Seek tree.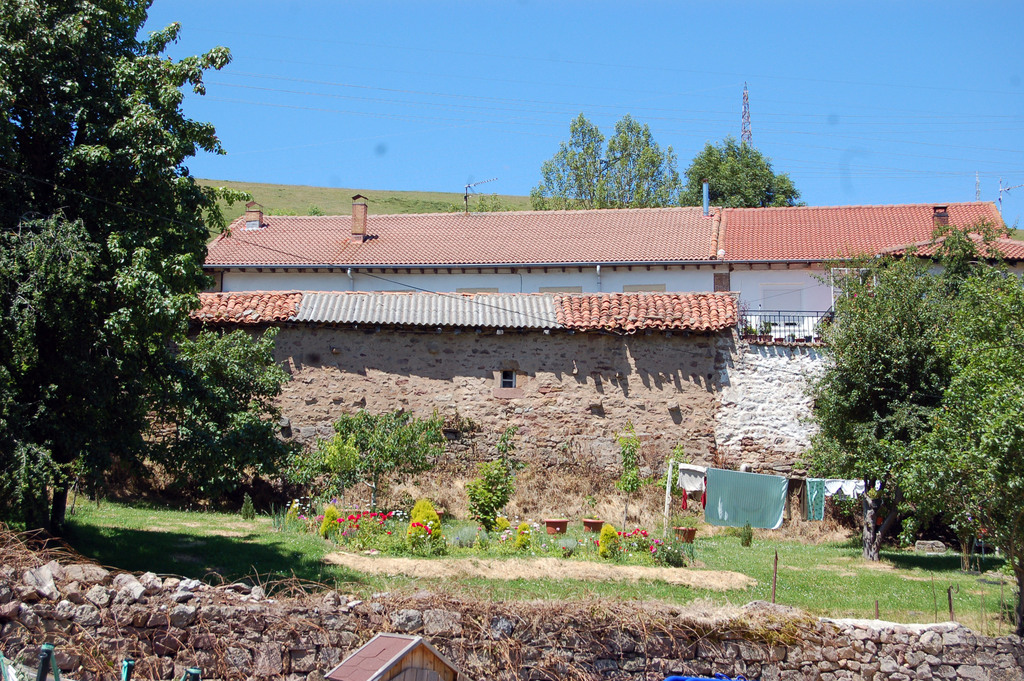
681,133,807,209.
